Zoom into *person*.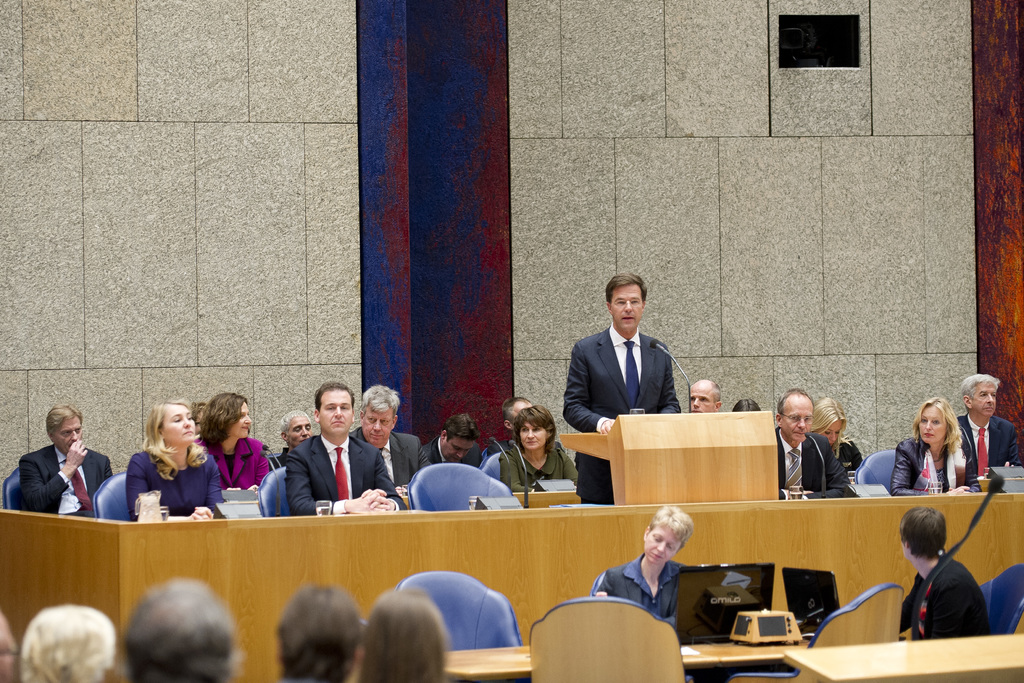
Zoom target: <box>897,506,990,641</box>.
